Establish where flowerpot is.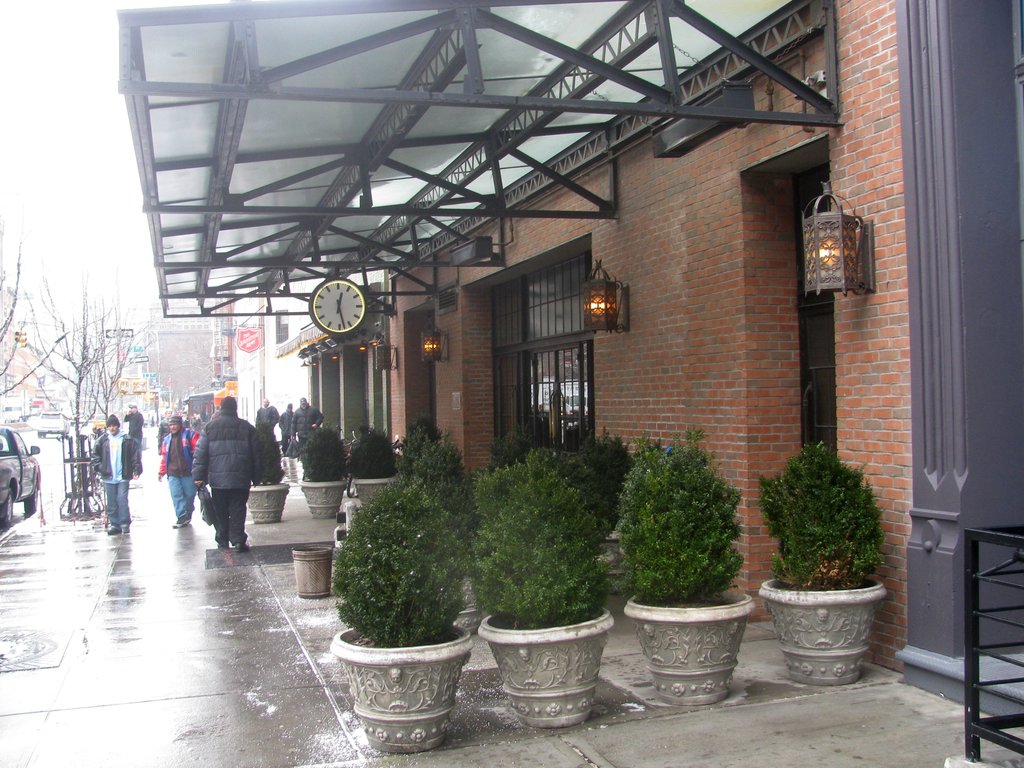
Established at [759, 574, 884, 684].
